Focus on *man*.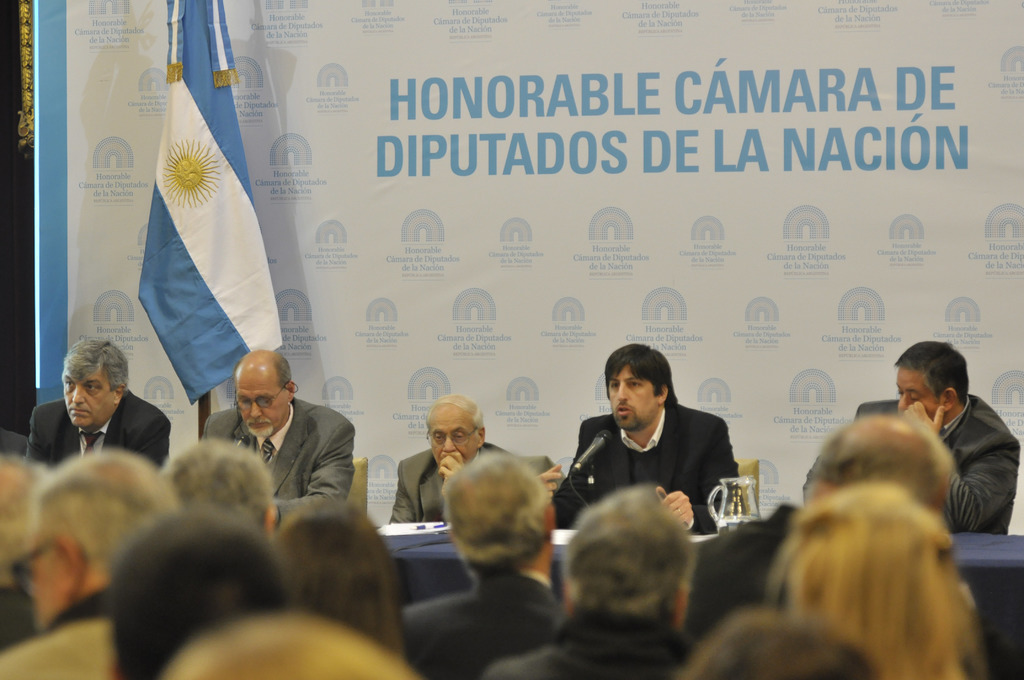
Focused at pyautogui.locateOnScreen(484, 487, 705, 679).
